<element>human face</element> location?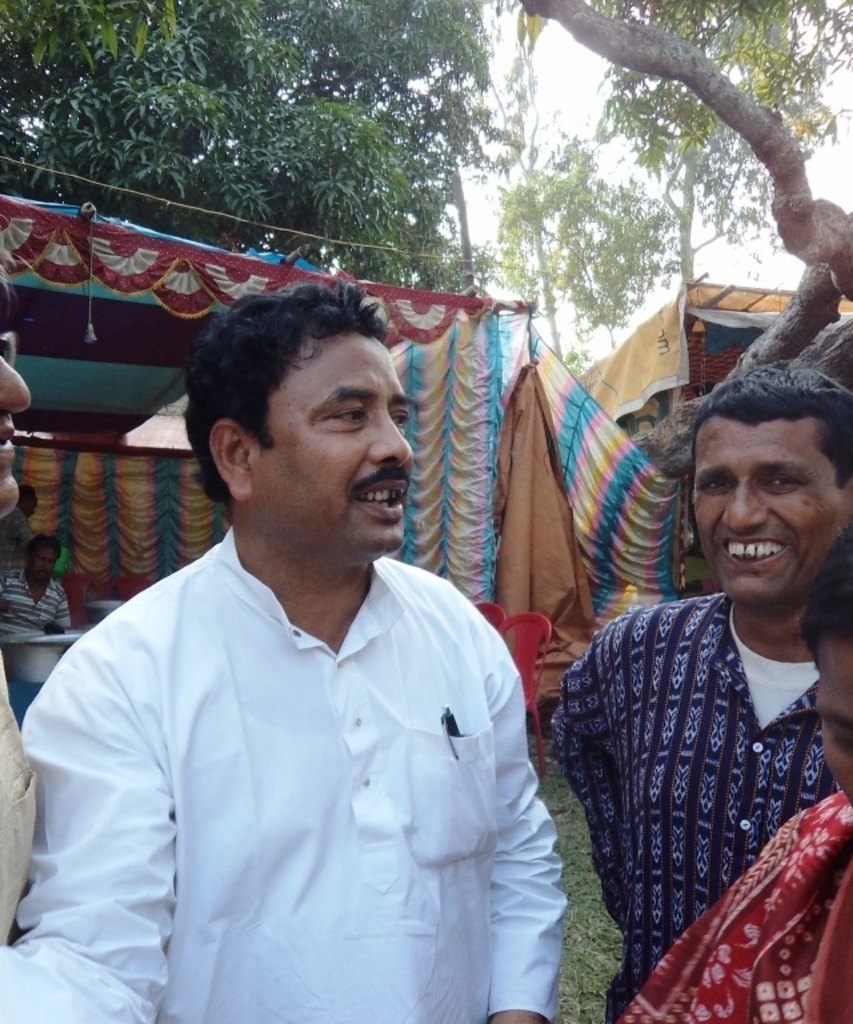
252,333,413,547
